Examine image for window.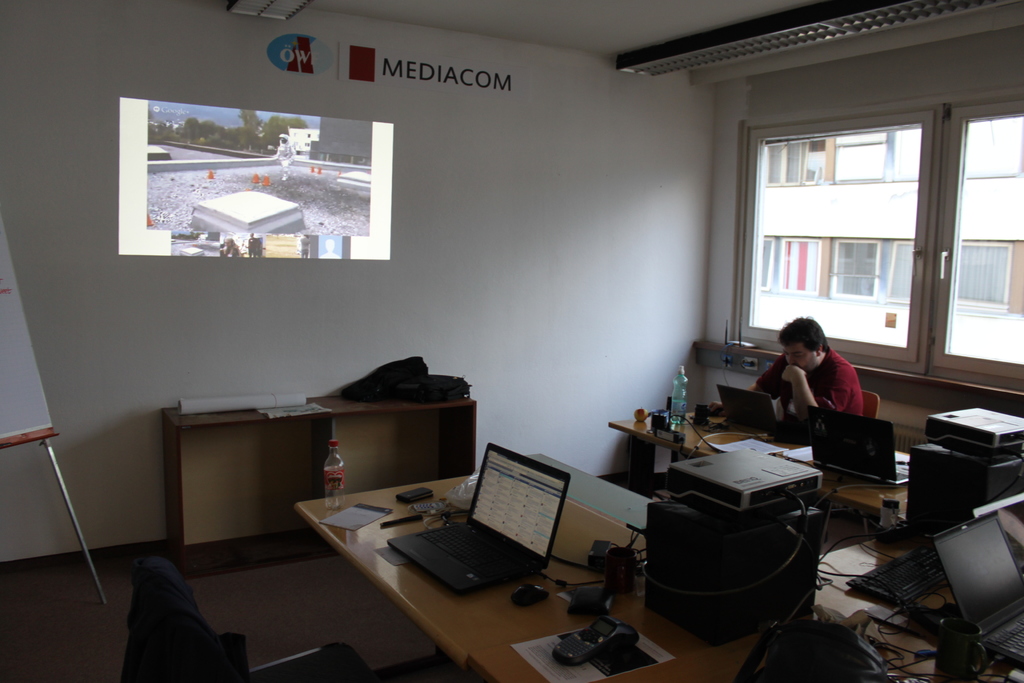
Examination result: pyautogui.locateOnScreen(954, 238, 1023, 318).
